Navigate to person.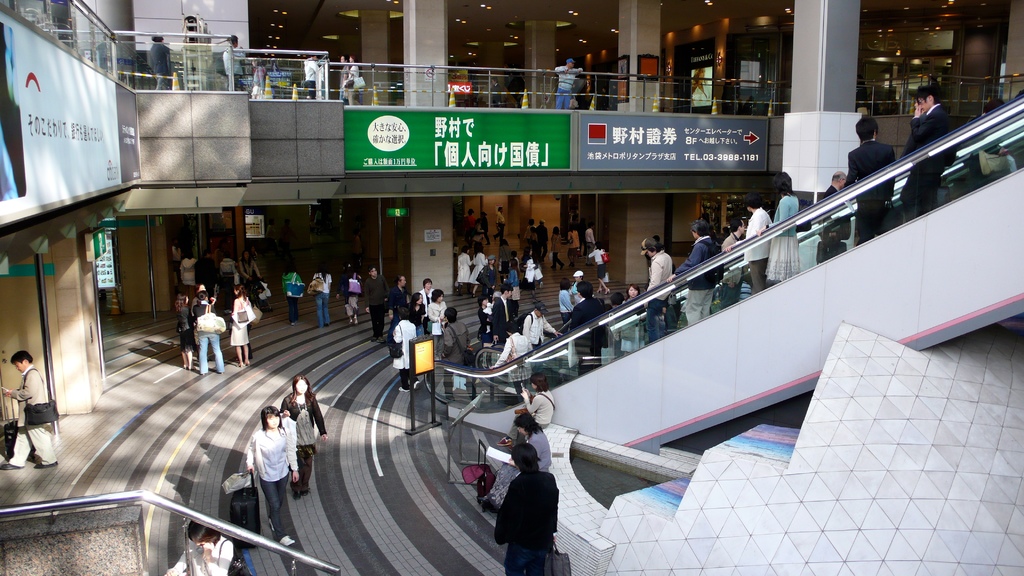
Navigation target: <box>1,351,54,470</box>.
